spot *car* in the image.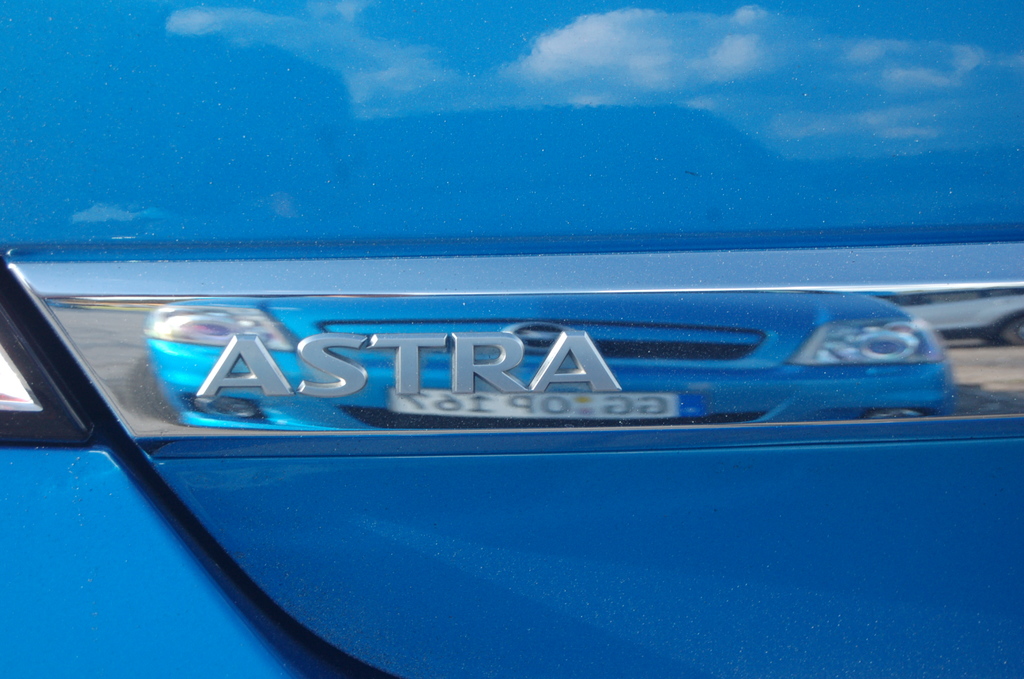
*car* found at detection(0, 0, 1023, 678).
